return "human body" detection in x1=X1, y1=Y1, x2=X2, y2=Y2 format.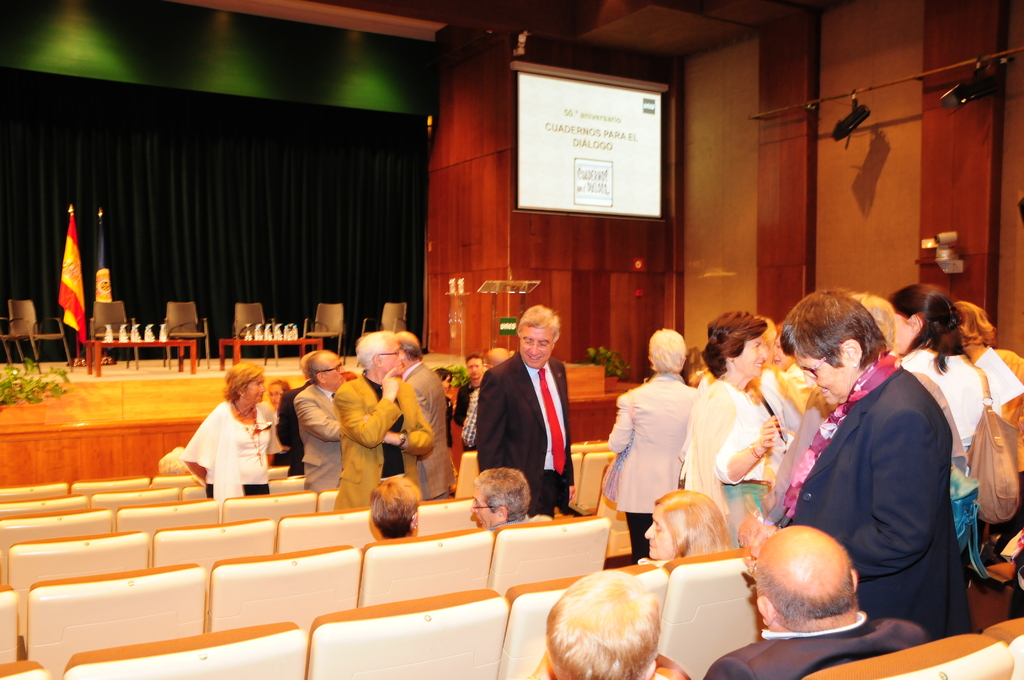
x1=705, y1=515, x2=929, y2=679.
